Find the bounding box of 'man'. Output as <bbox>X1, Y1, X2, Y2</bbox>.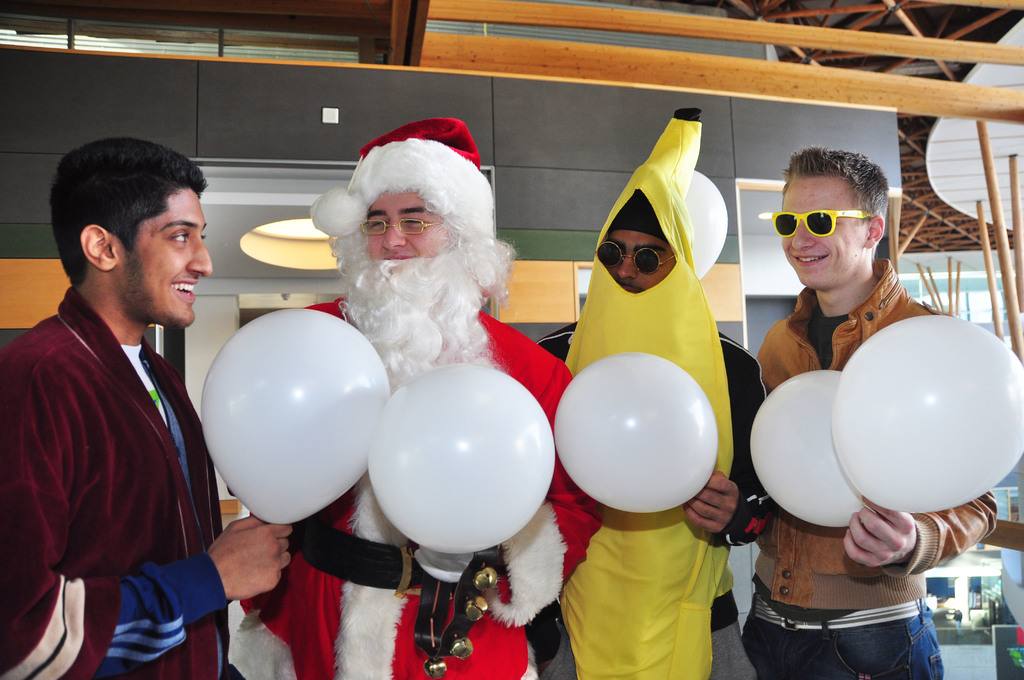
<bbox>754, 147, 996, 679</bbox>.
